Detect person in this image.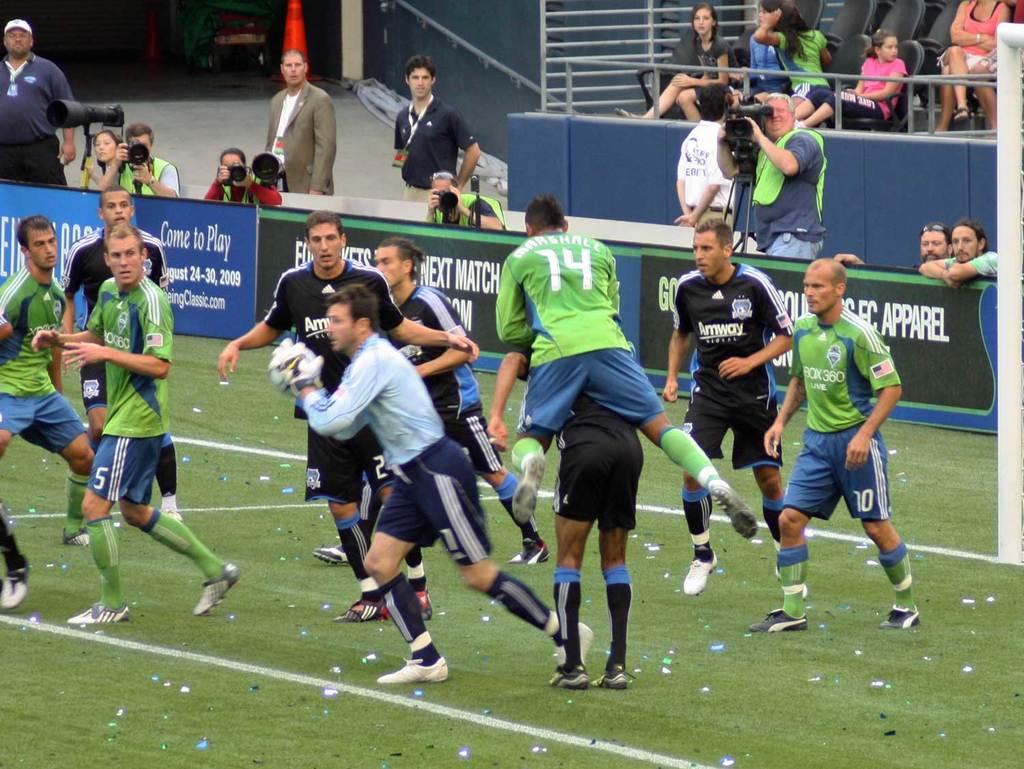
Detection: box(212, 213, 478, 620).
